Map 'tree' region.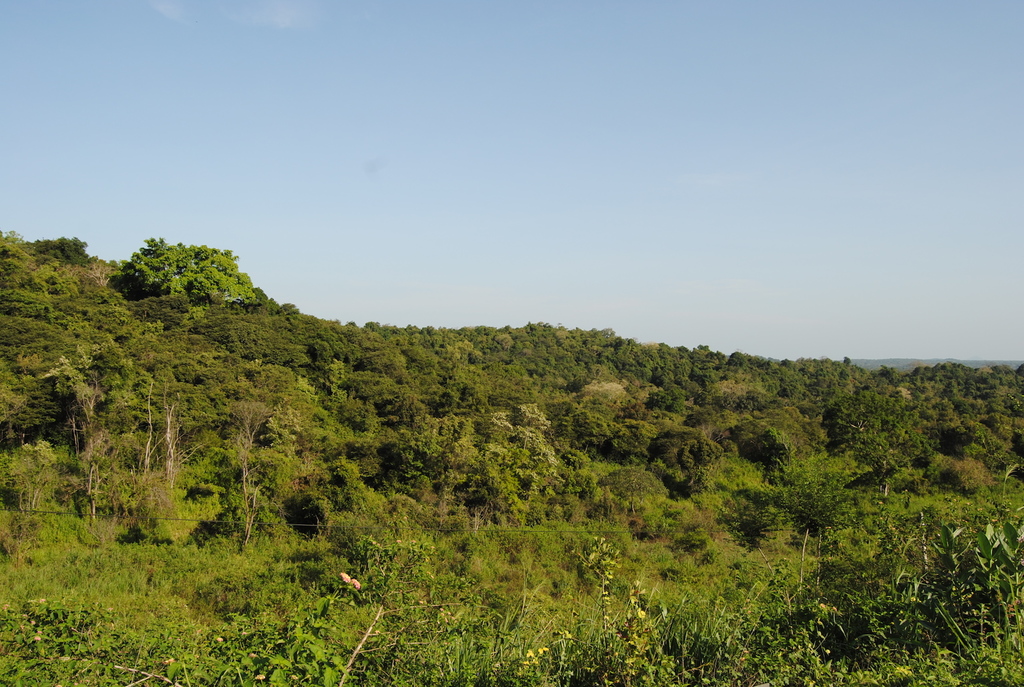
Mapped to (x1=13, y1=439, x2=61, y2=512).
